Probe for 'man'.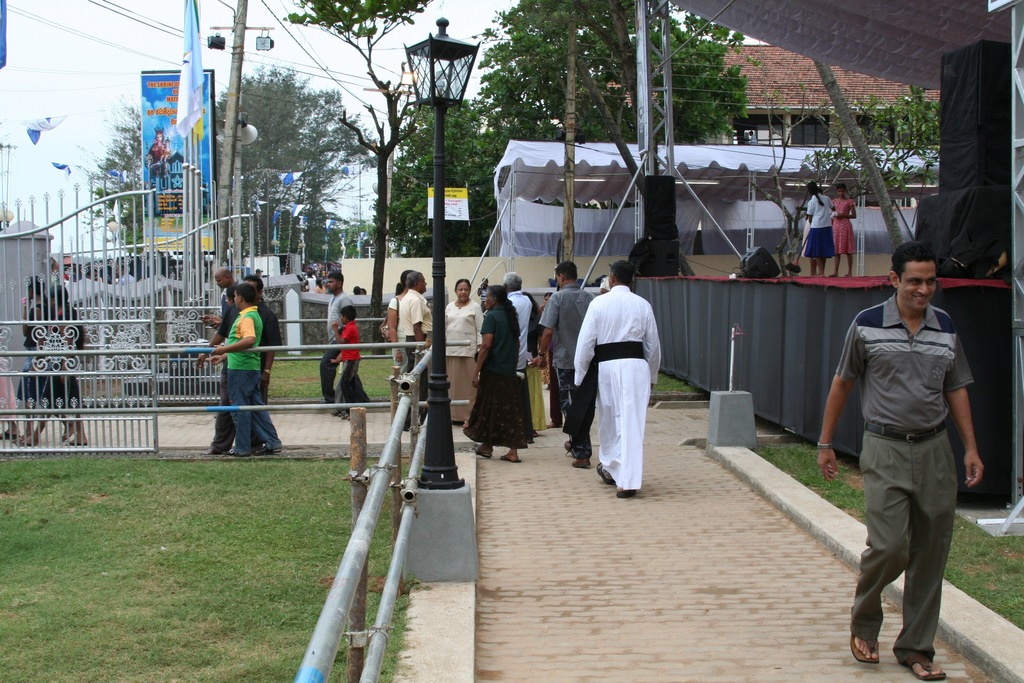
Probe result: crop(317, 270, 353, 409).
